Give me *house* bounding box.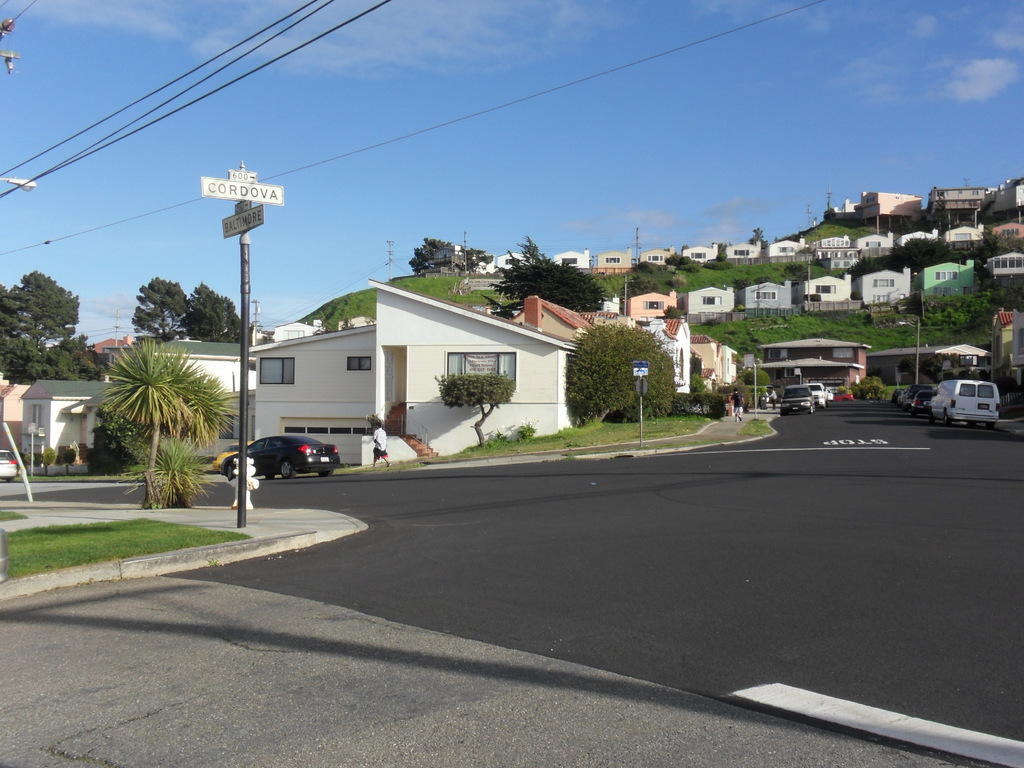
623/297/673/322.
